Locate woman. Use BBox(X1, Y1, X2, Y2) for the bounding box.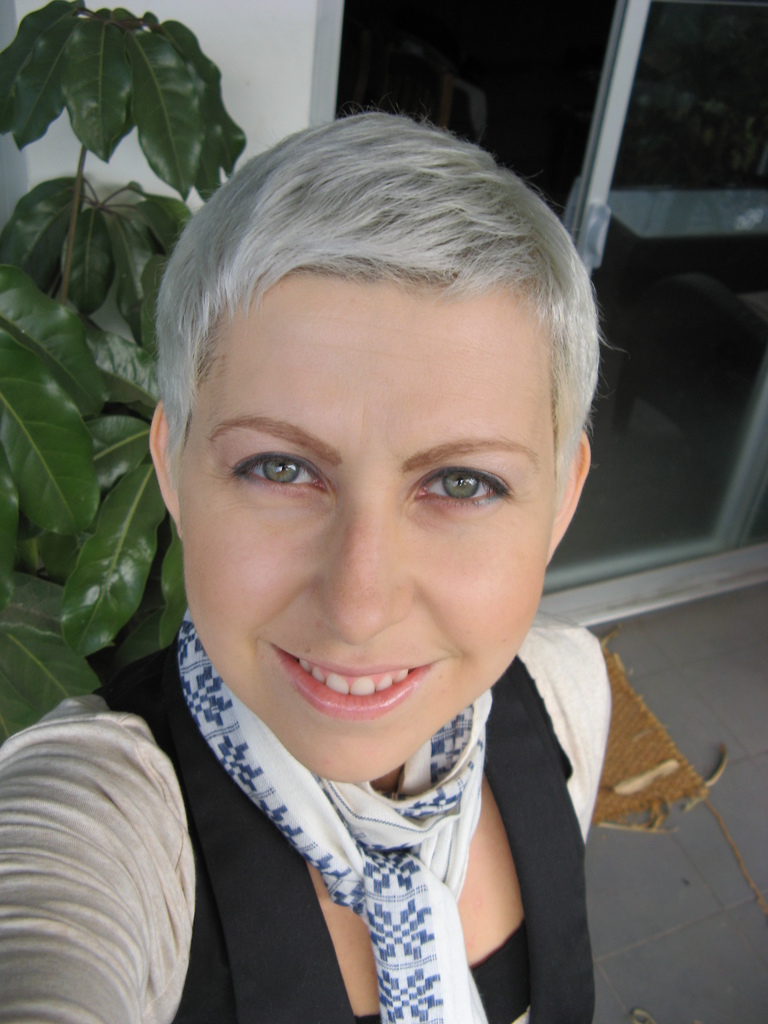
BBox(34, 102, 713, 1023).
